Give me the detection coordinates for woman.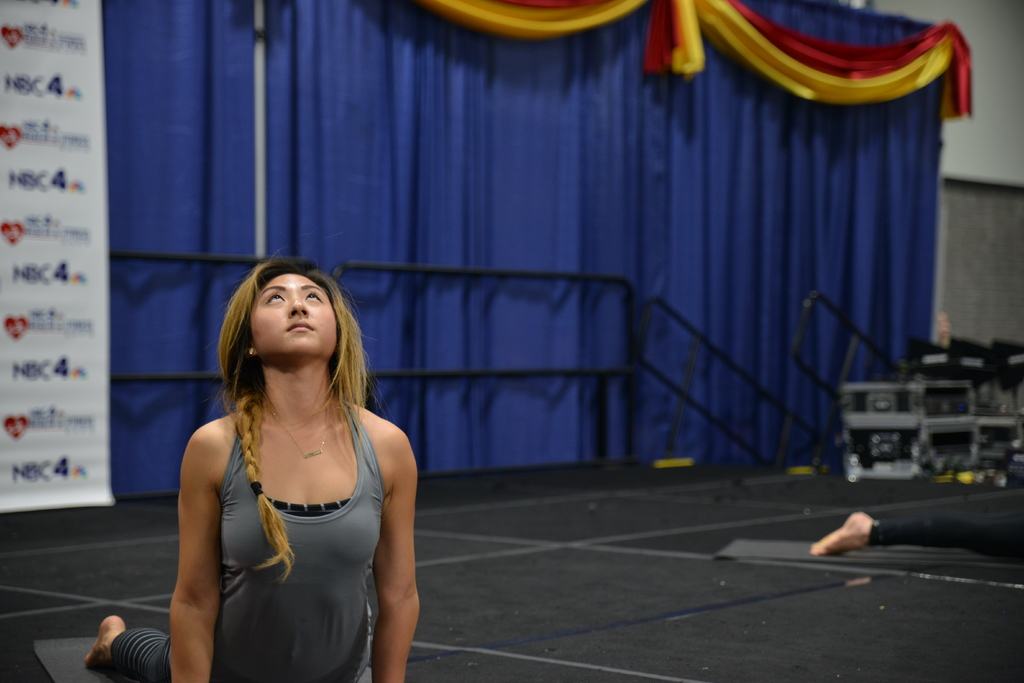
bbox=(223, 242, 426, 682).
